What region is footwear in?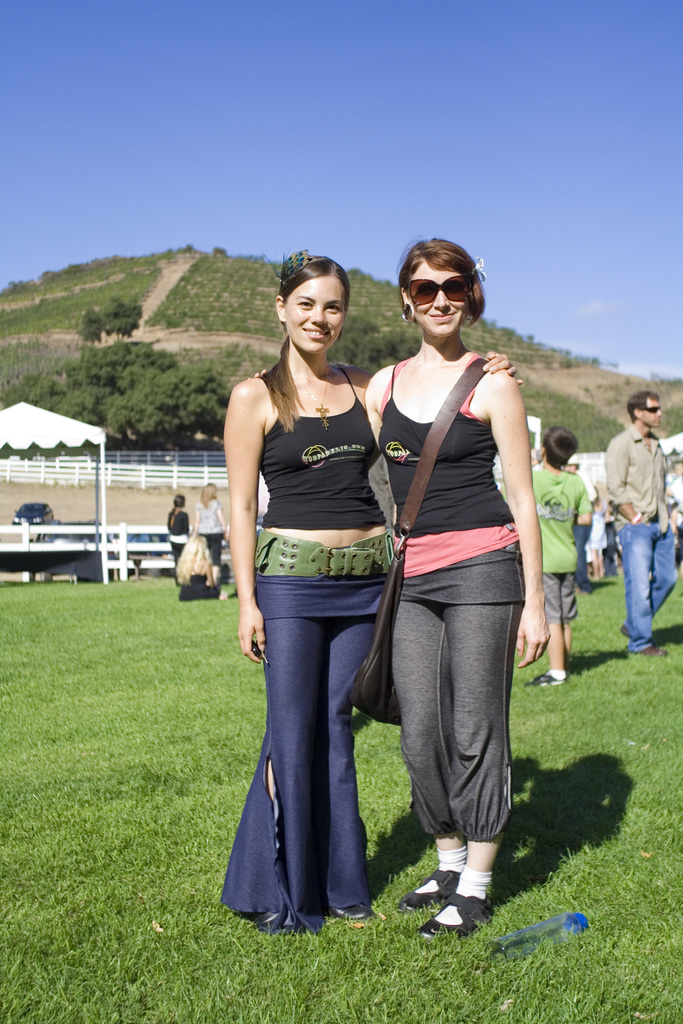
select_region(523, 671, 568, 687).
